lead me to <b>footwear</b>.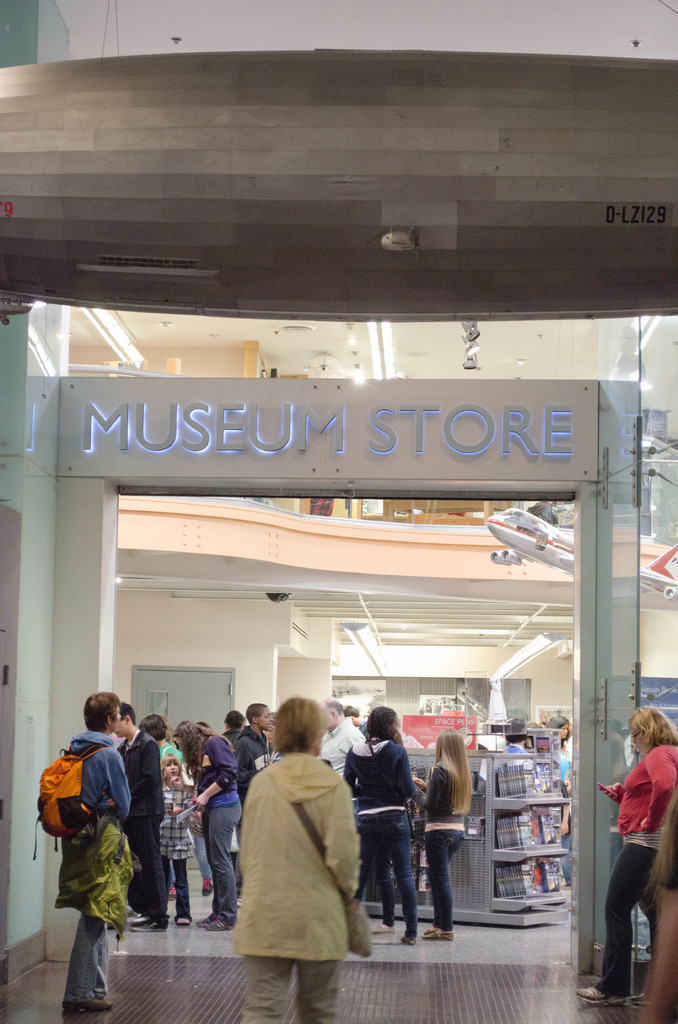
Lead to rect(371, 921, 394, 936).
